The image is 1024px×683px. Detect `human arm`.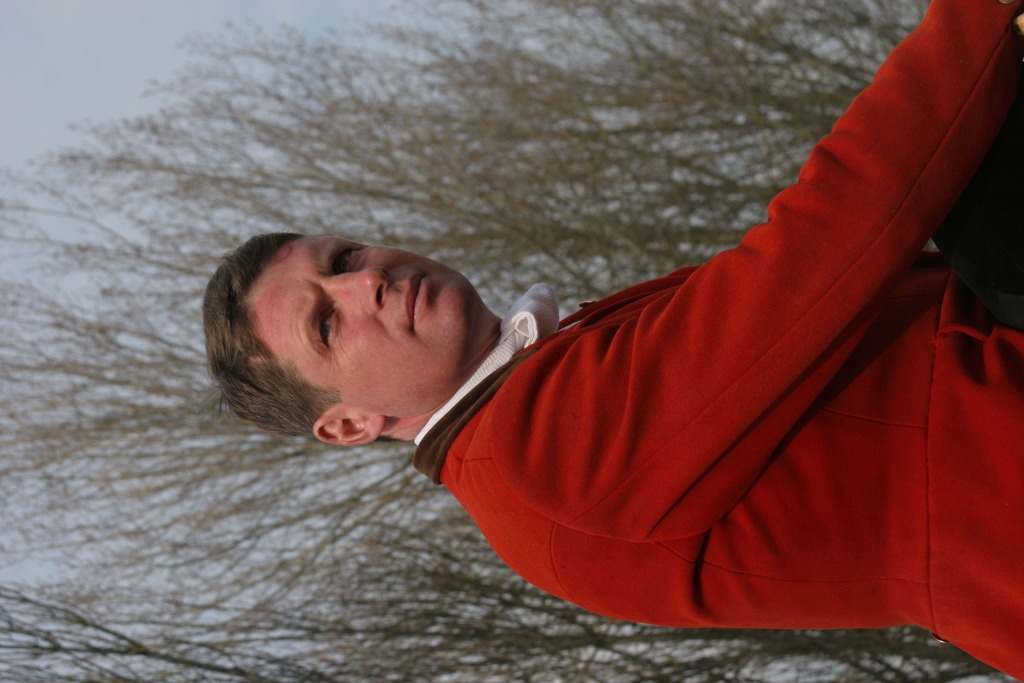
Detection: (x1=620, y1=2, x2=981, y2=579).
